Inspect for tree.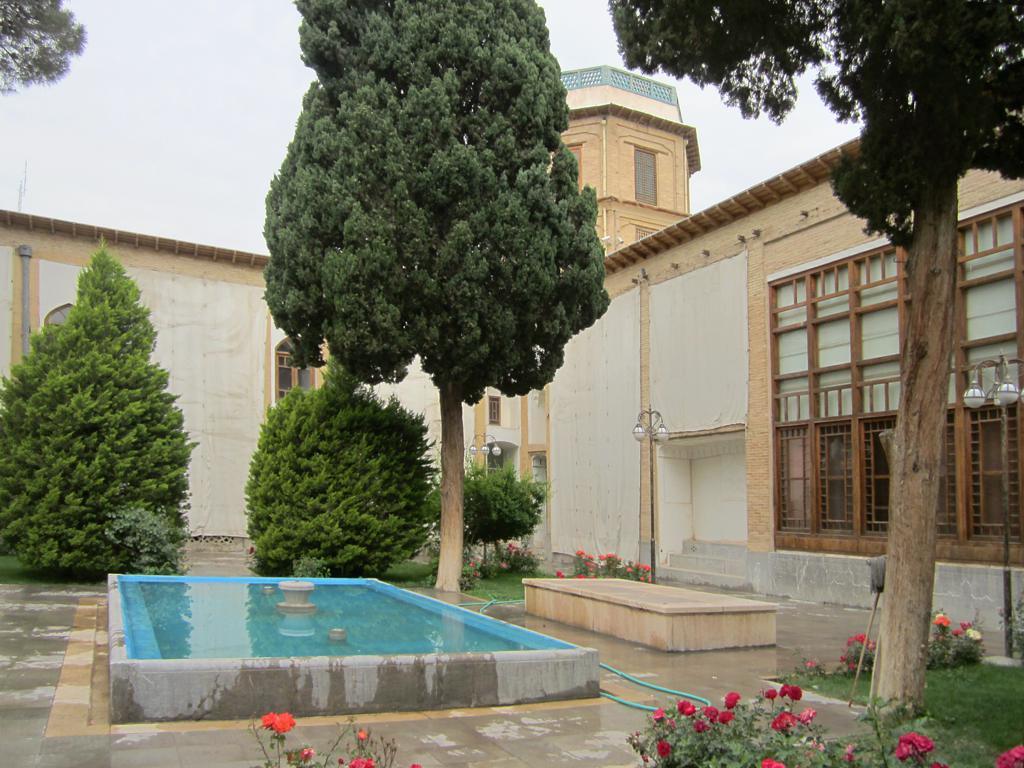
Inspection: detection(604, 0, 1023, 719).
